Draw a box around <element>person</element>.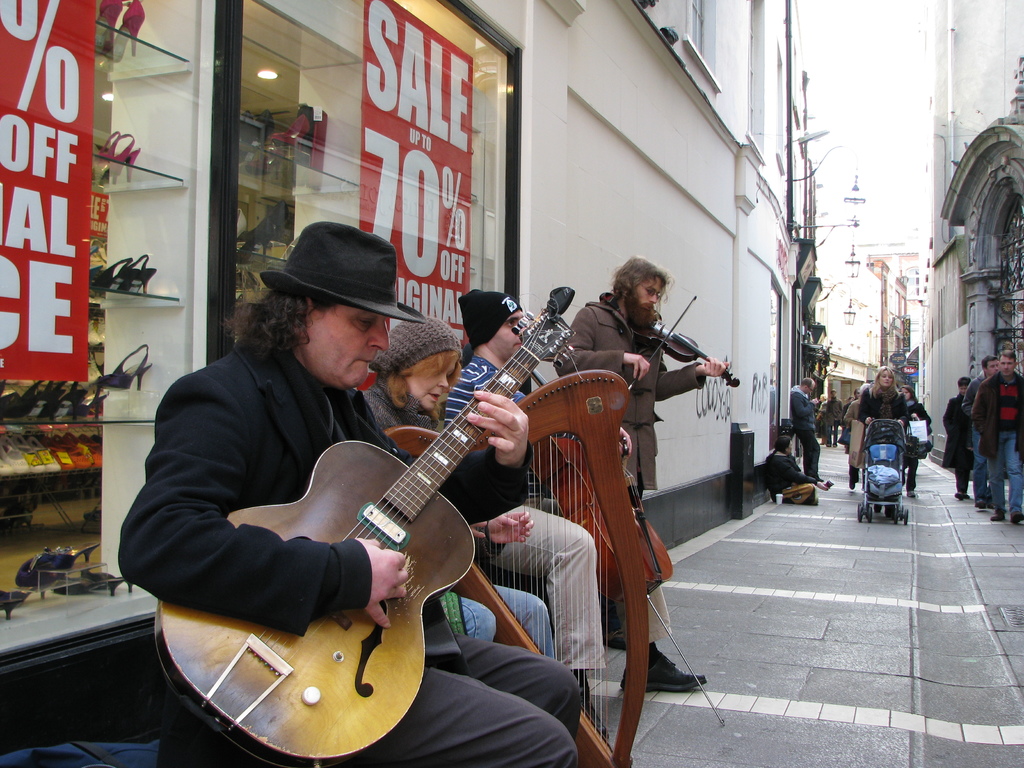
Rect(861, 372, 906, 429).
